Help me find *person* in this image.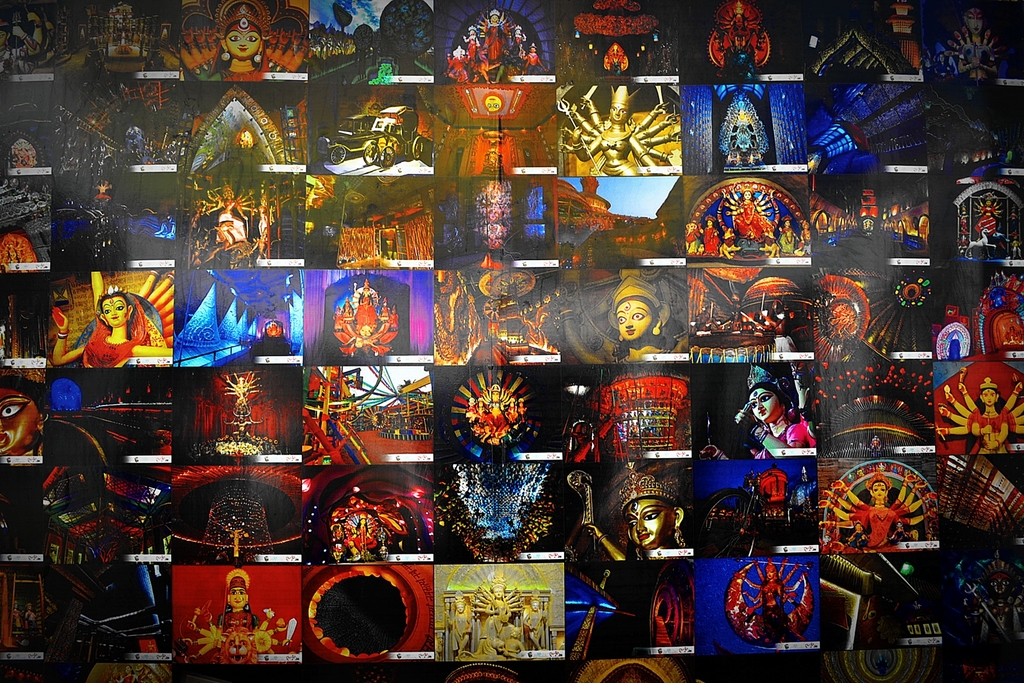
Found it: <region>586, 453, 700, 562</region>.
